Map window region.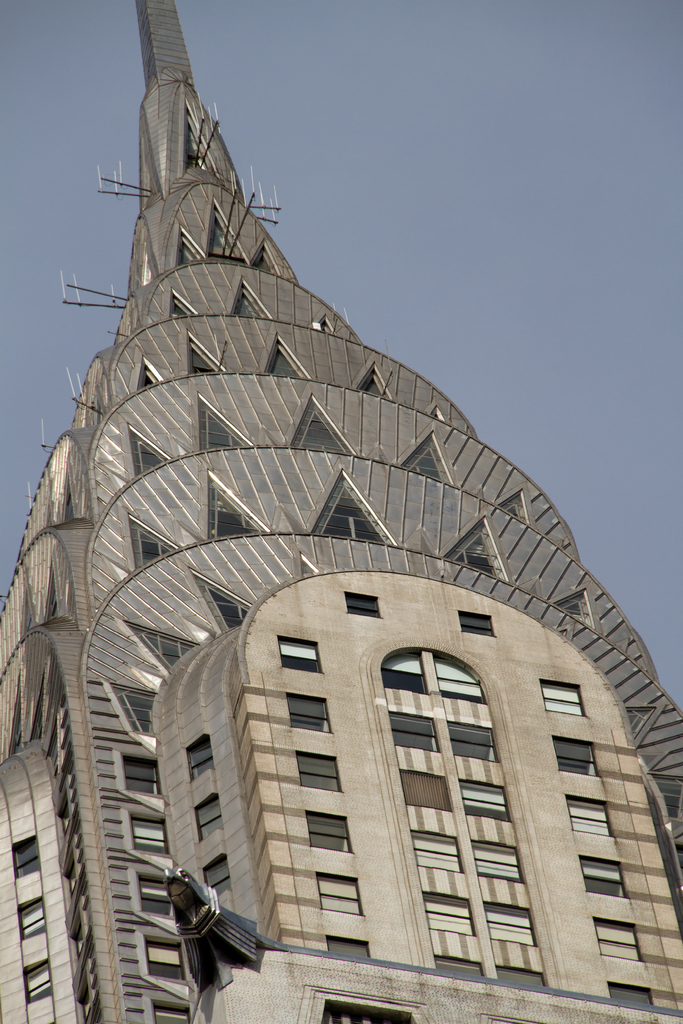
Mapped to <region>131, 821, 162, 849</region>.
